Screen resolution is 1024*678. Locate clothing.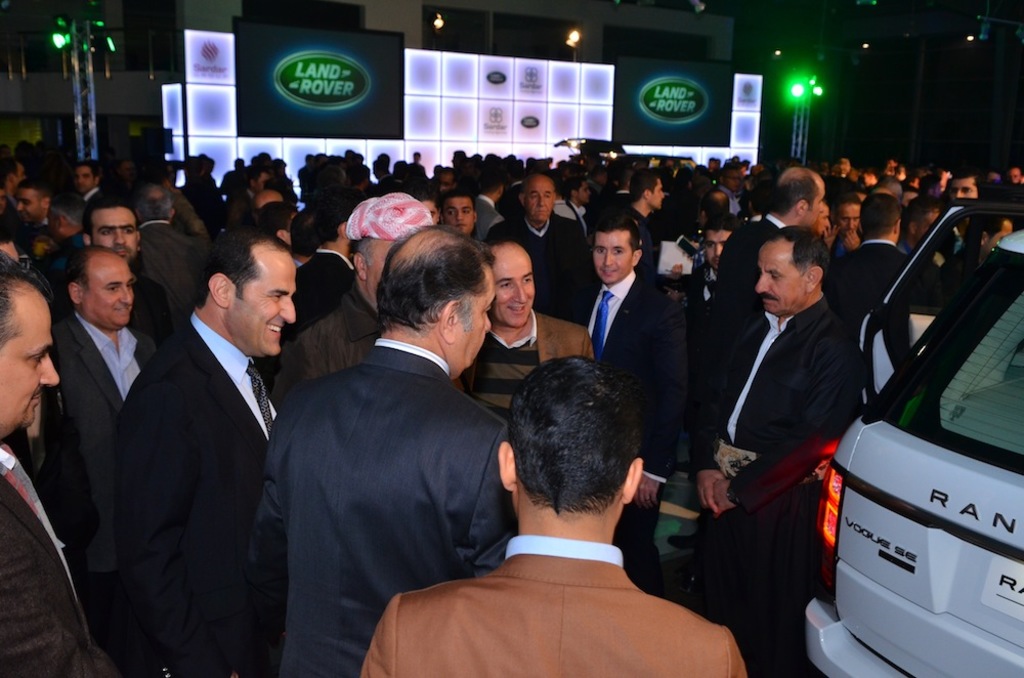
l=262, t=272, r=546, b=675.
